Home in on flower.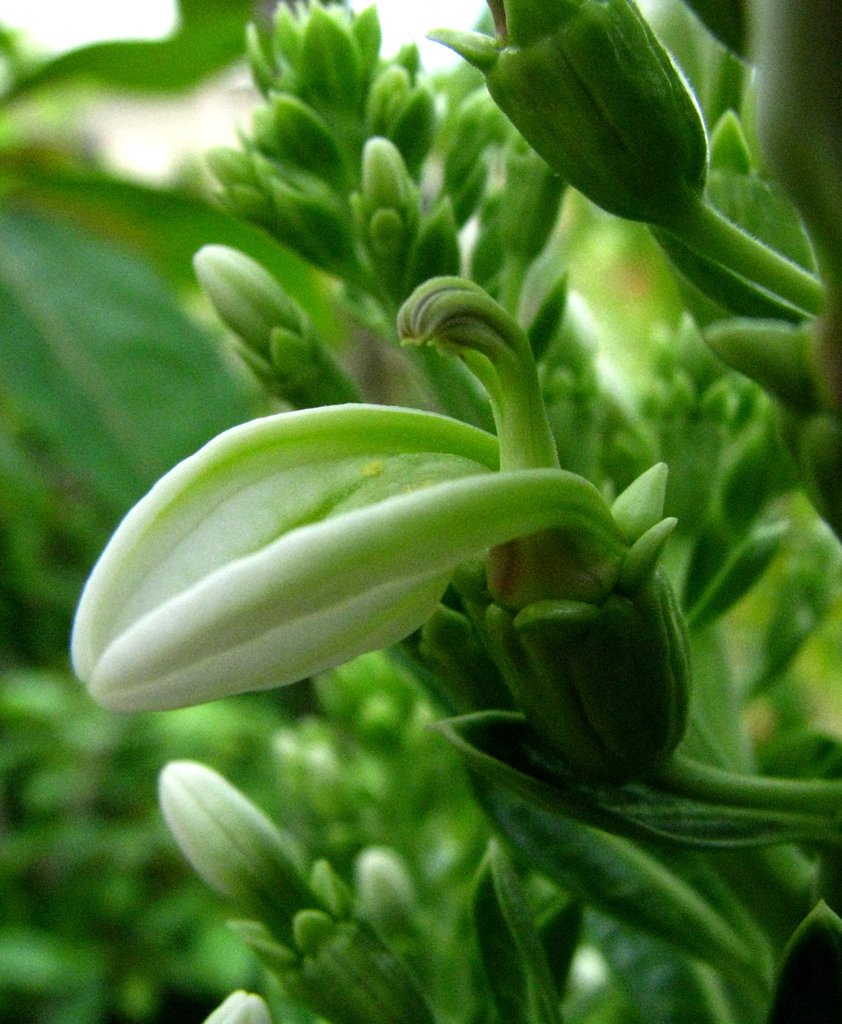
Homed in at bbox=(202, 986, 270, 1023).
